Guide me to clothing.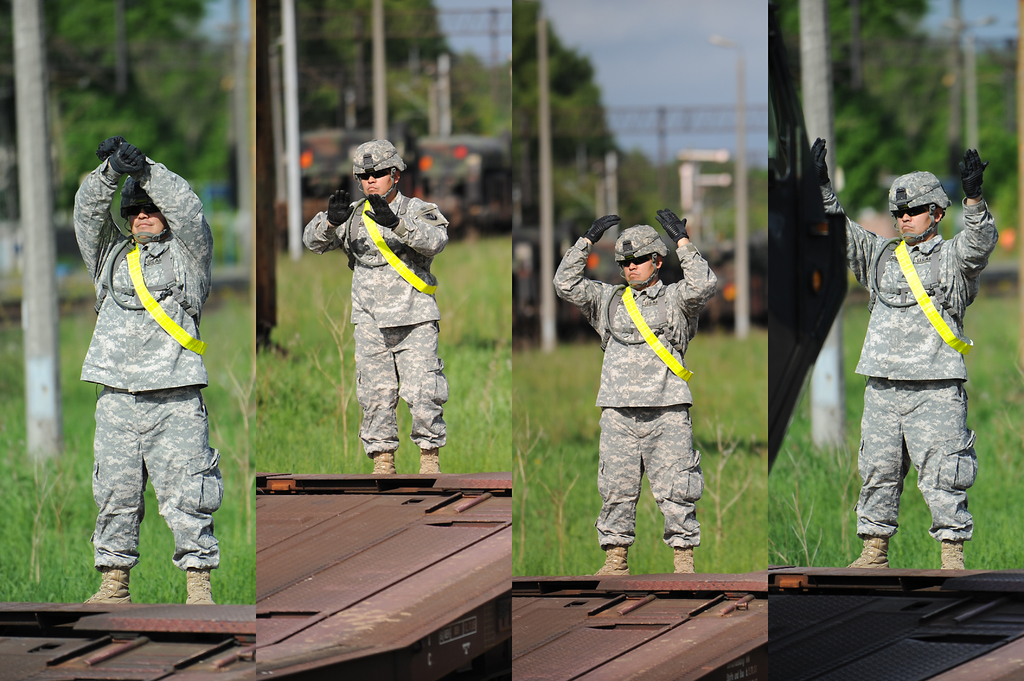
Guidance: 299/185/452/465.
